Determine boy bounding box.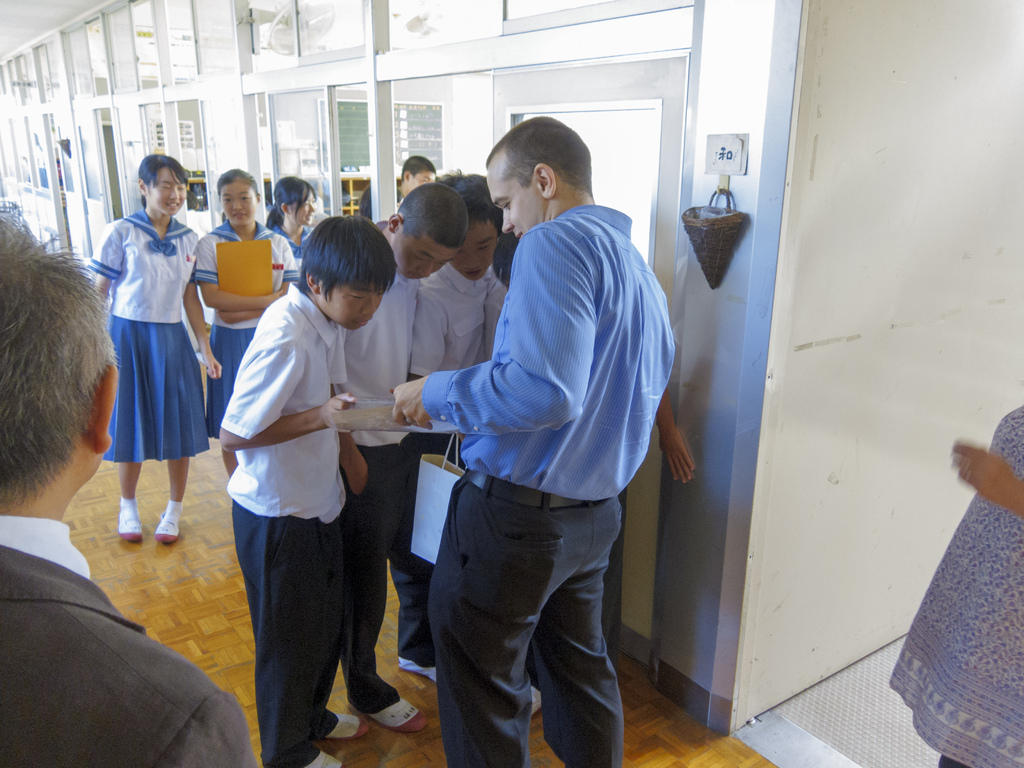
Determined: [329,180,471,733].
